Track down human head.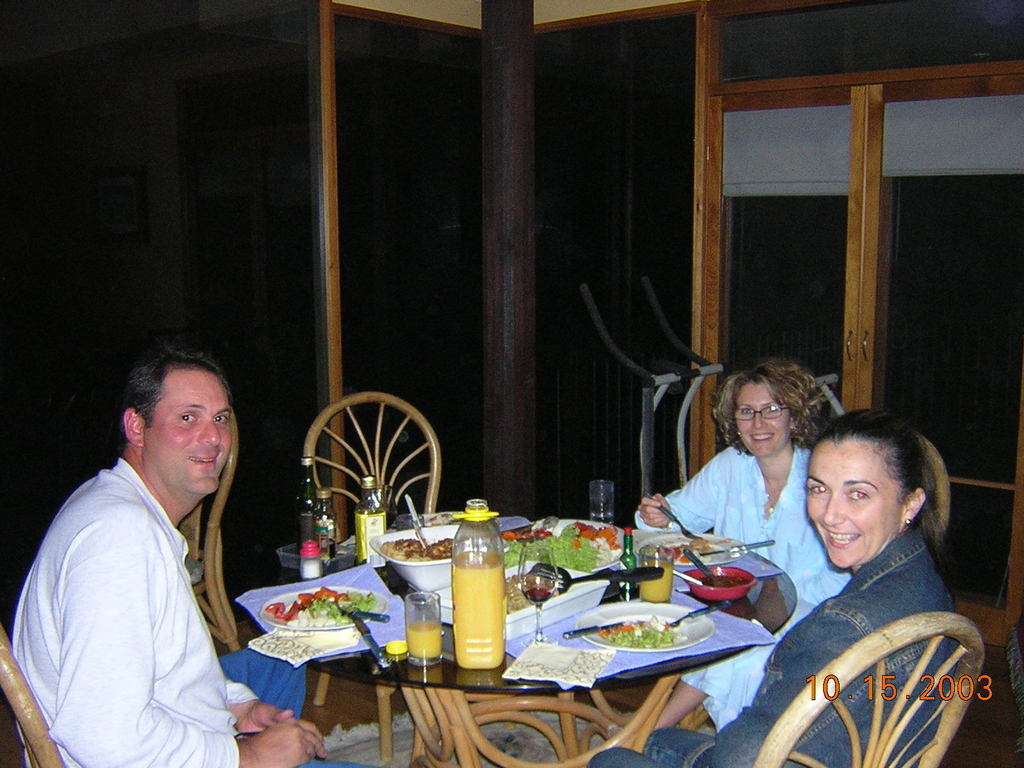
Tracked to crop(726, 362, 807, 463).
